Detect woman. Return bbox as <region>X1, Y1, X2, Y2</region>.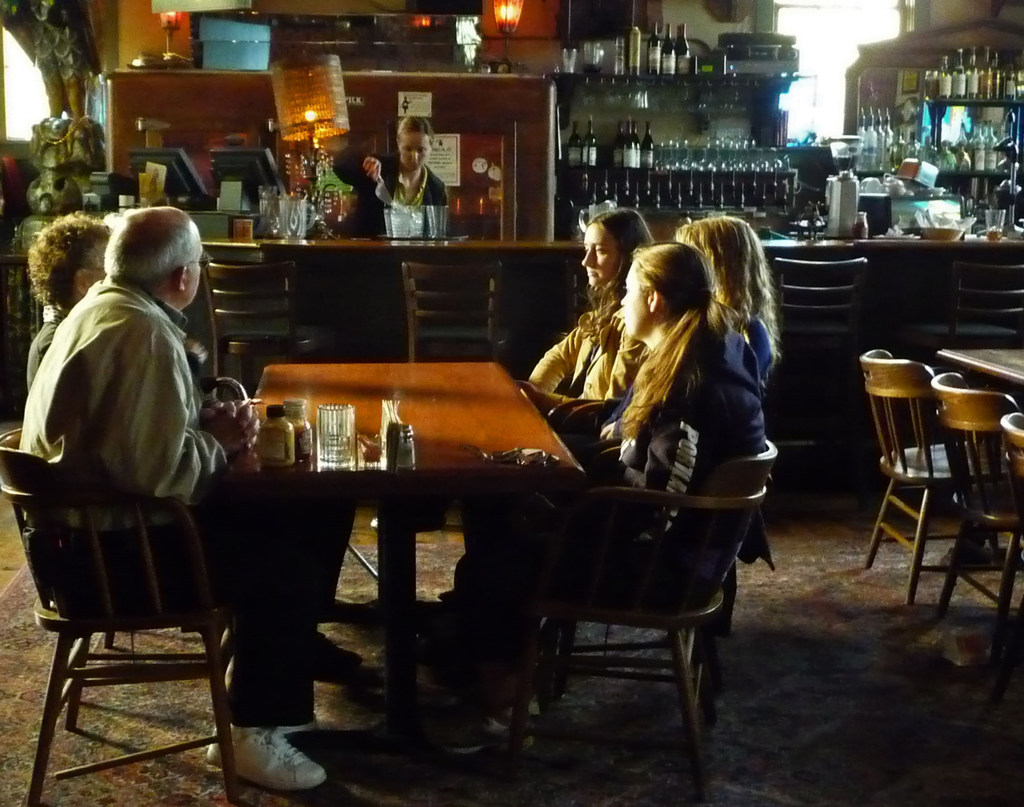
<region>516, 209, 660, 433</region>.
